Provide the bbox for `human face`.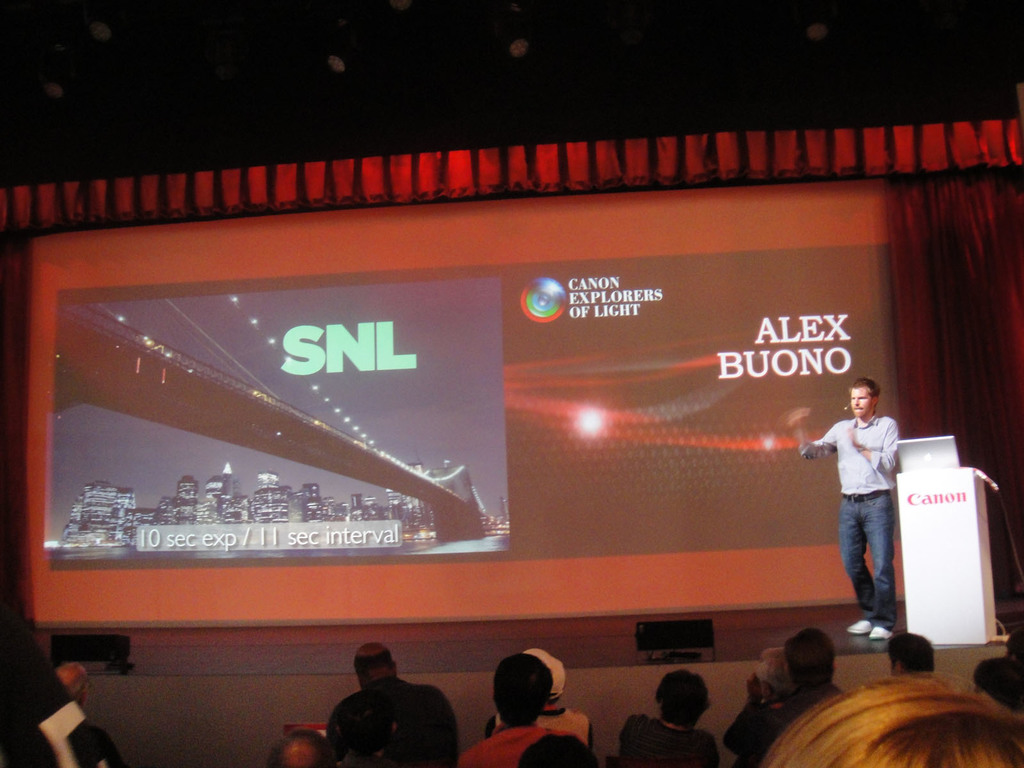
850/387/870/419.
